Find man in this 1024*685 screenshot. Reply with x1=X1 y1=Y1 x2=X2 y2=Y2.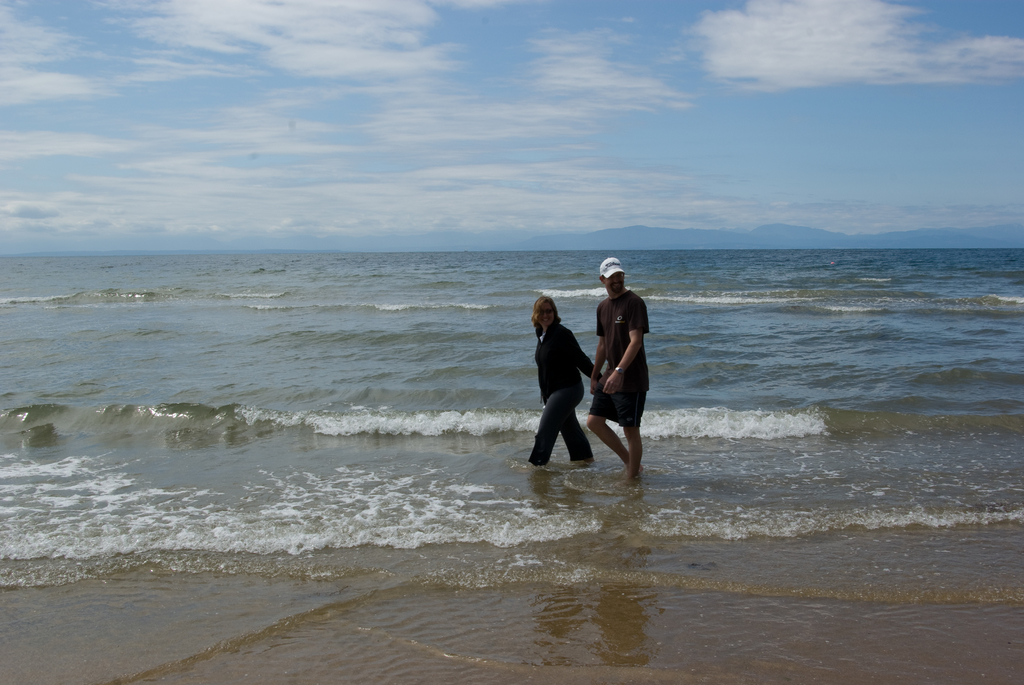
x1=580 y1=264 x2=653 y2=489.
